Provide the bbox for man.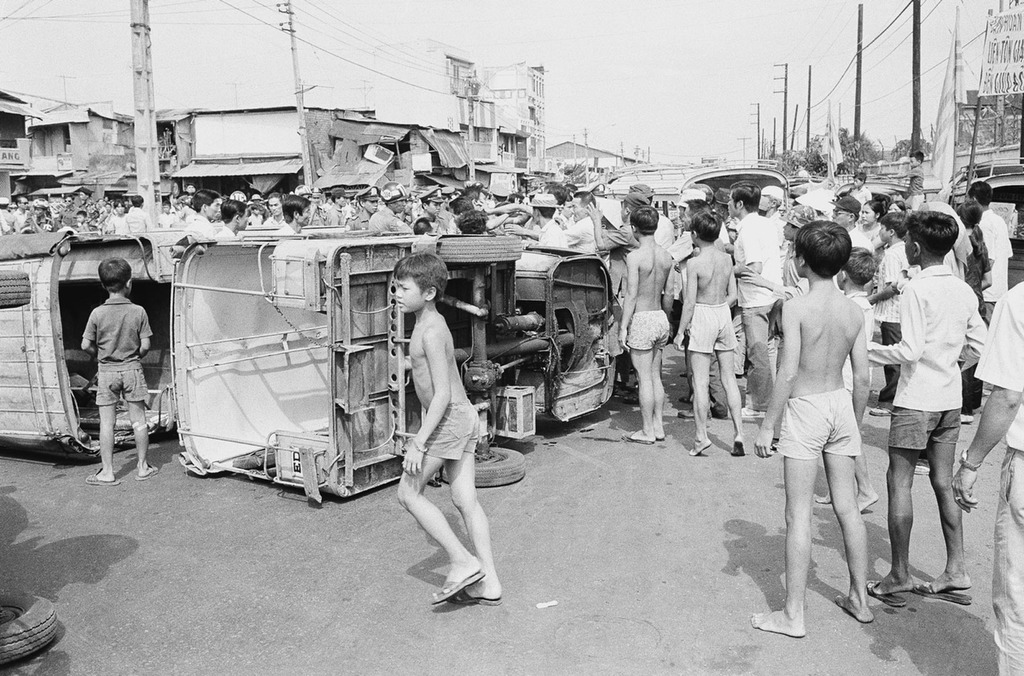
[398, 245, 500, 610].
